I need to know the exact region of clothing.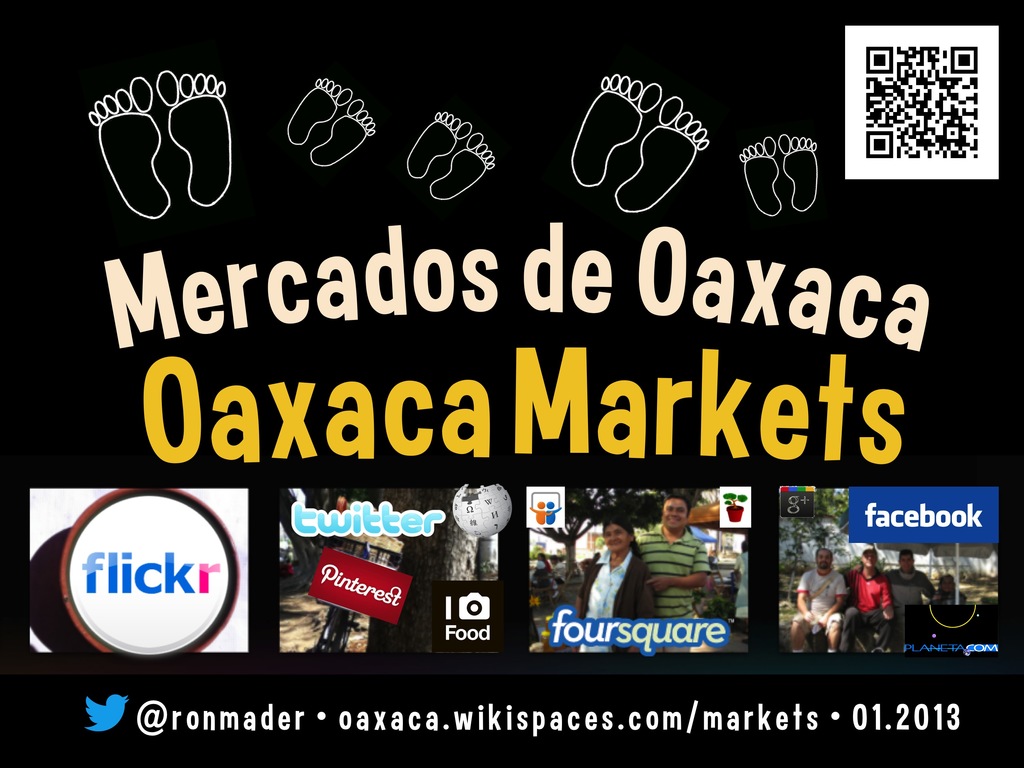
Region: (572,544,652,651).
